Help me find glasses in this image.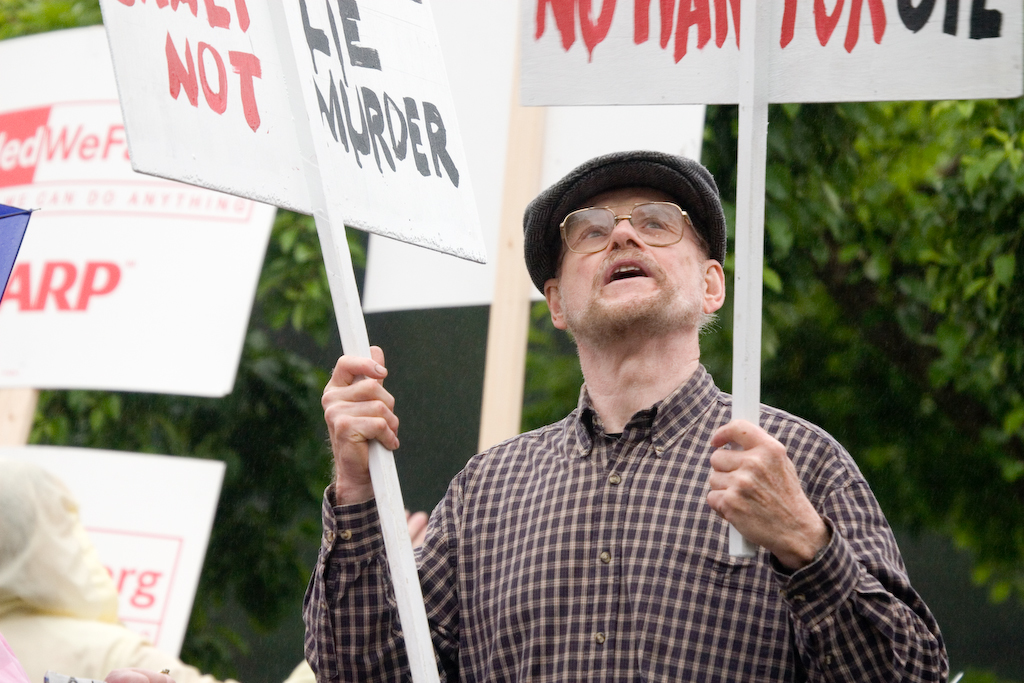
Found it: bbox=[556, 200, 709, 257].
